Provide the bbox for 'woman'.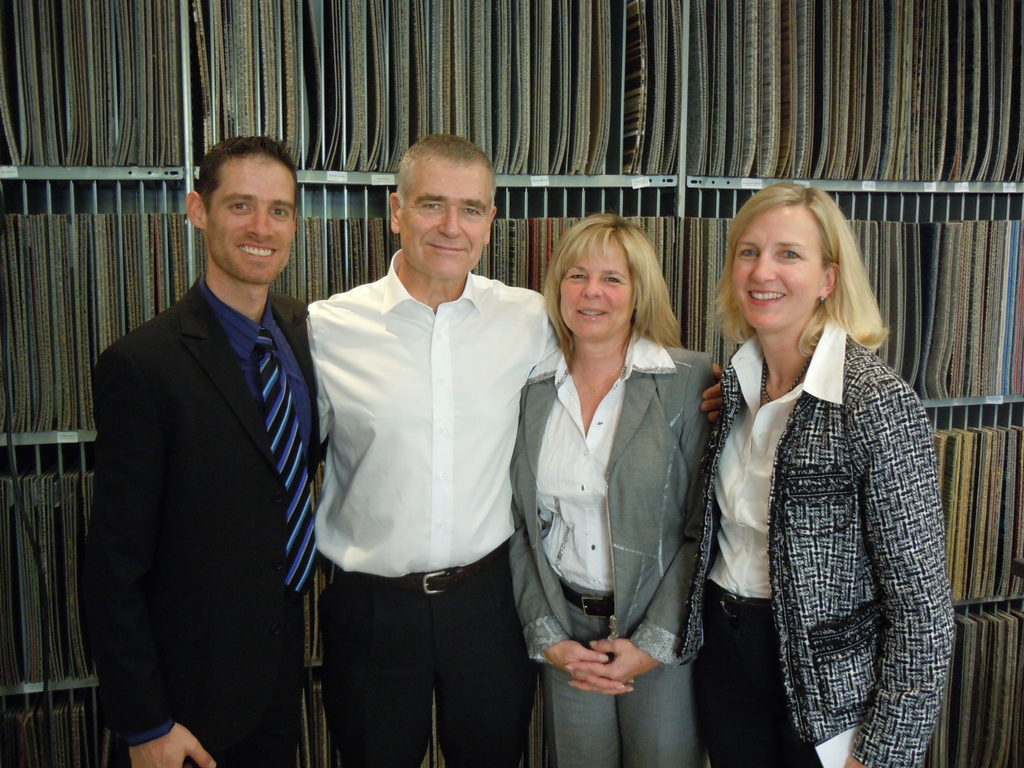
box=[686, 173, 950, 767].
